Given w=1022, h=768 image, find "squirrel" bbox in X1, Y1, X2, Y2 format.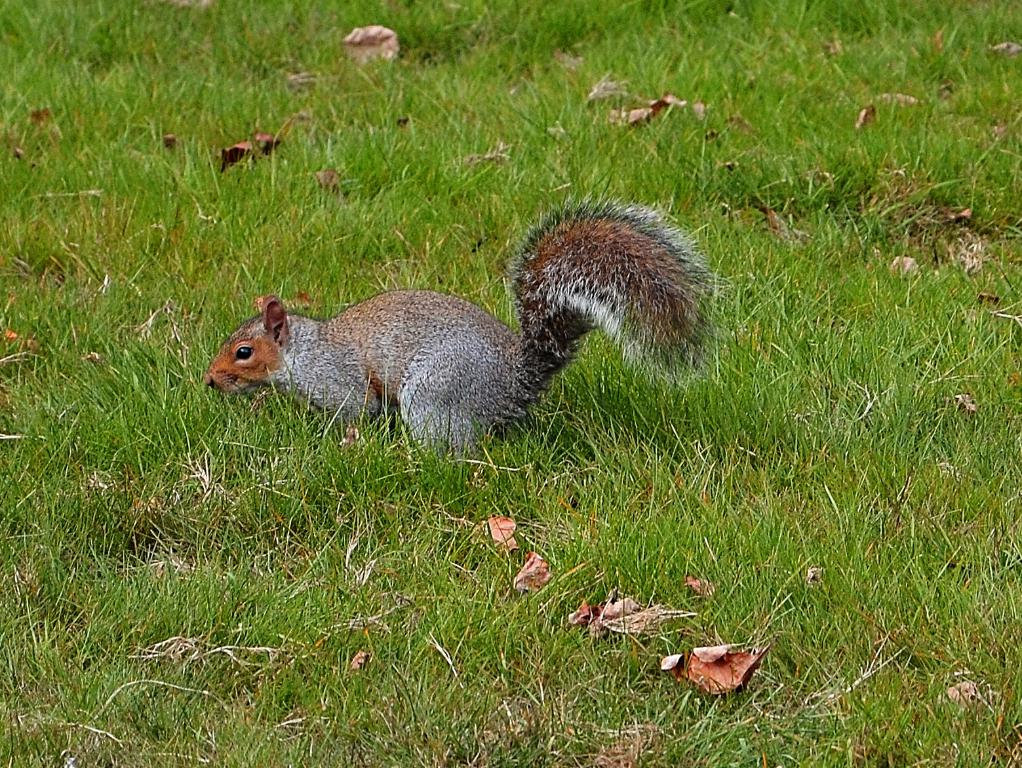
205, 201, 715, 464.
